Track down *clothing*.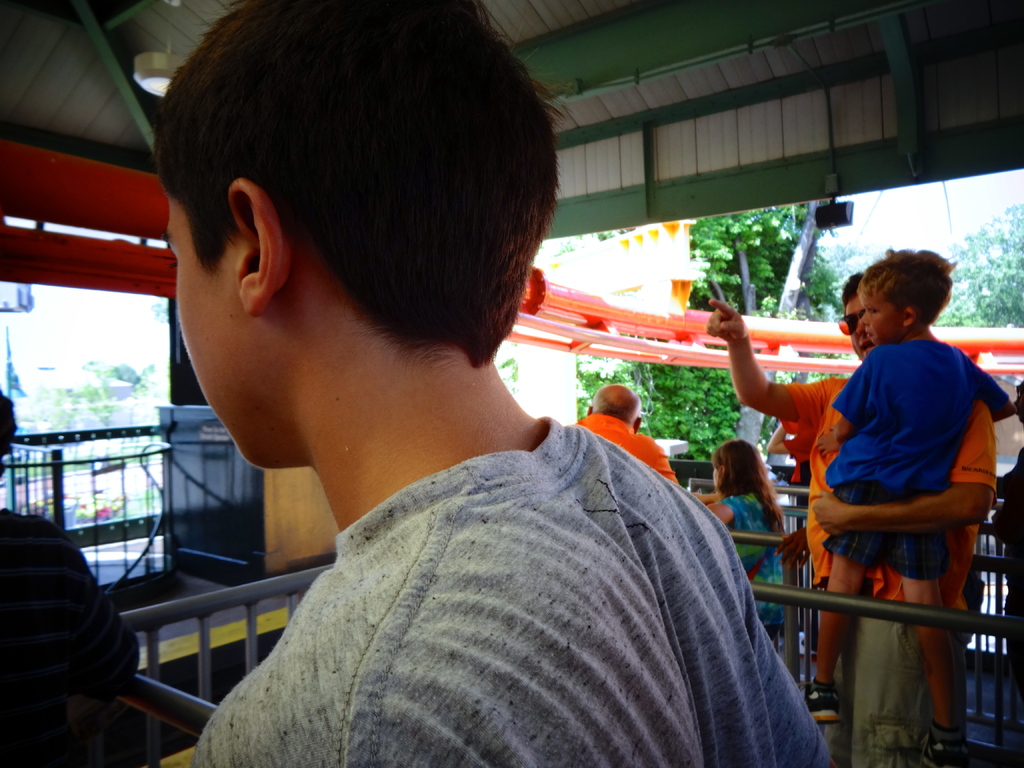
Tracked to 185,390,876,767.
